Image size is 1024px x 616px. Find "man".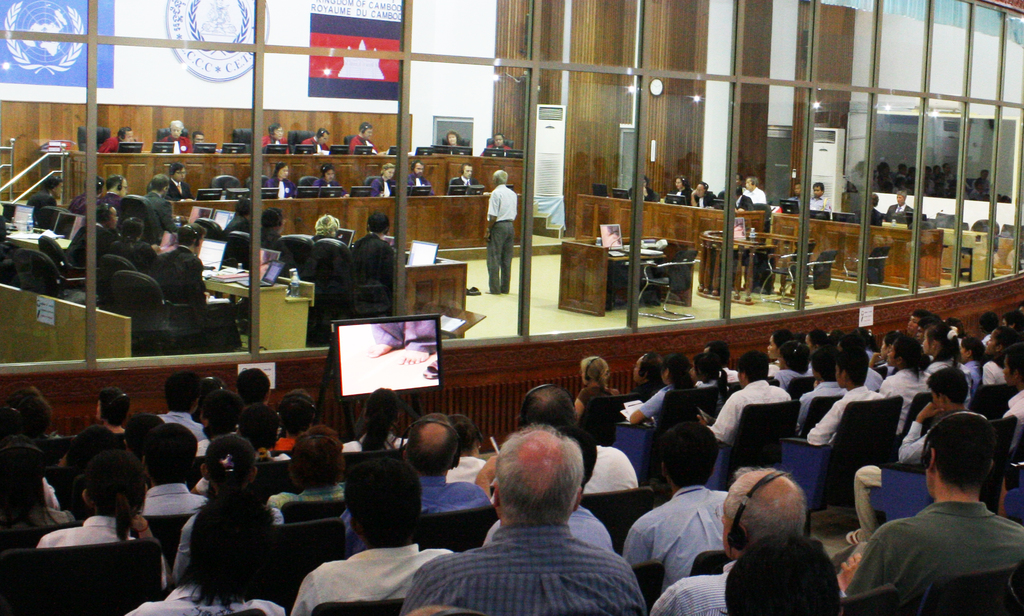
[483,169,521,294].
